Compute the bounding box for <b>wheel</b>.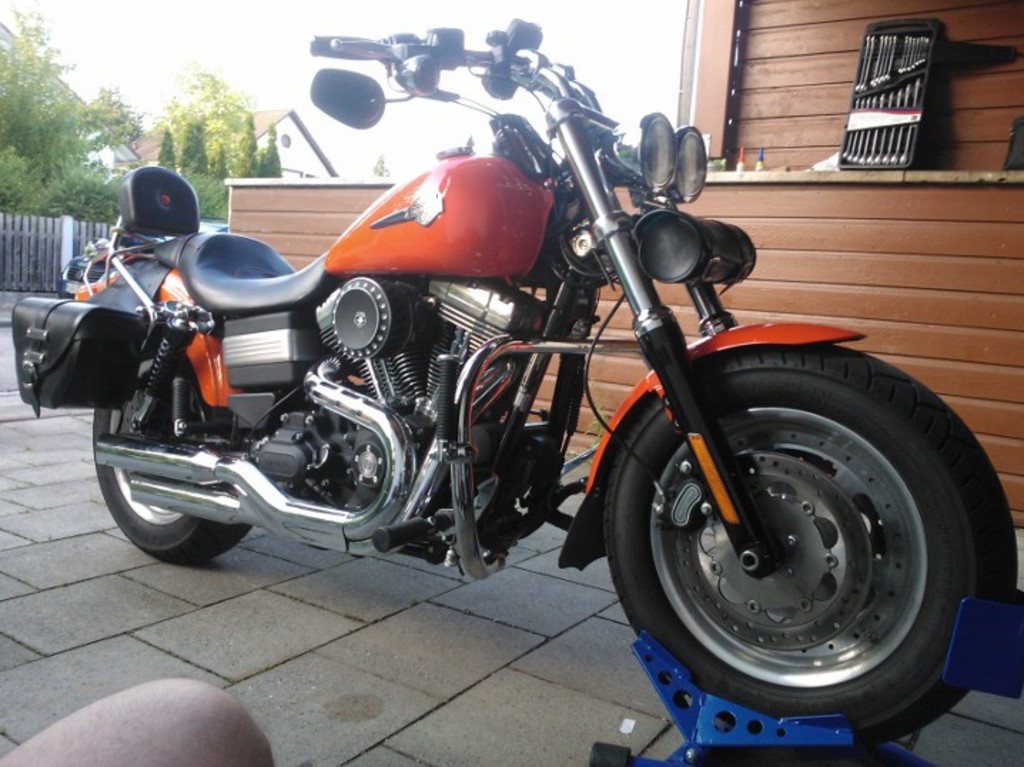
90, 348, 254, 565.
